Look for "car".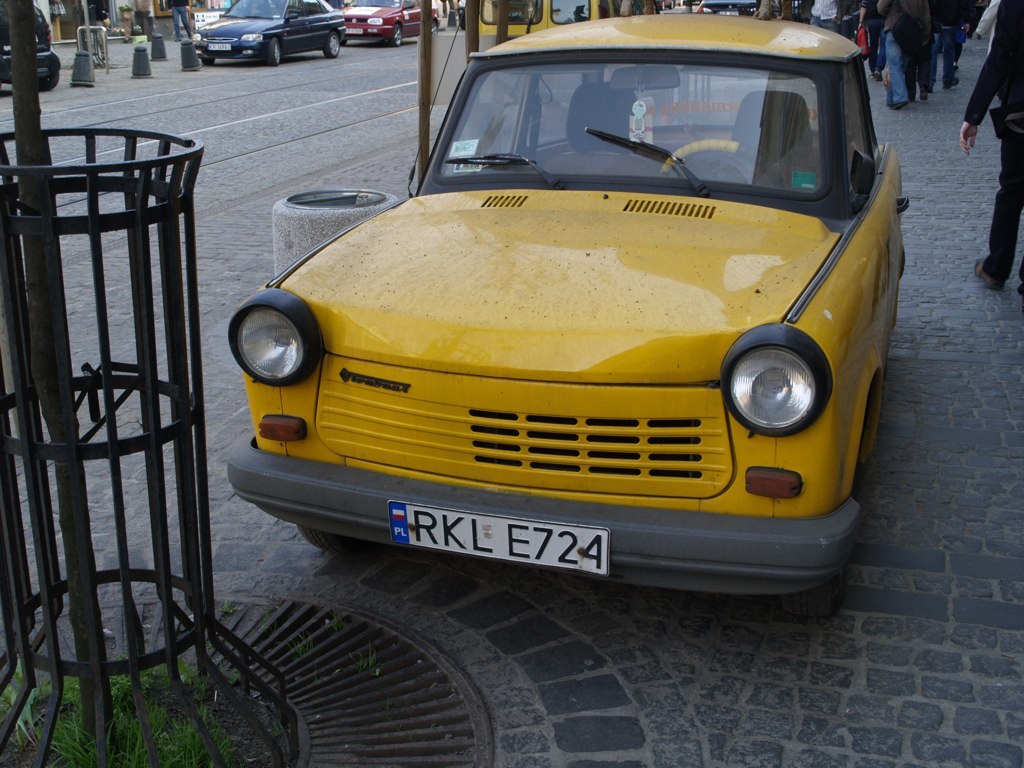
Found: select_region(191, 0, 347, 68).
